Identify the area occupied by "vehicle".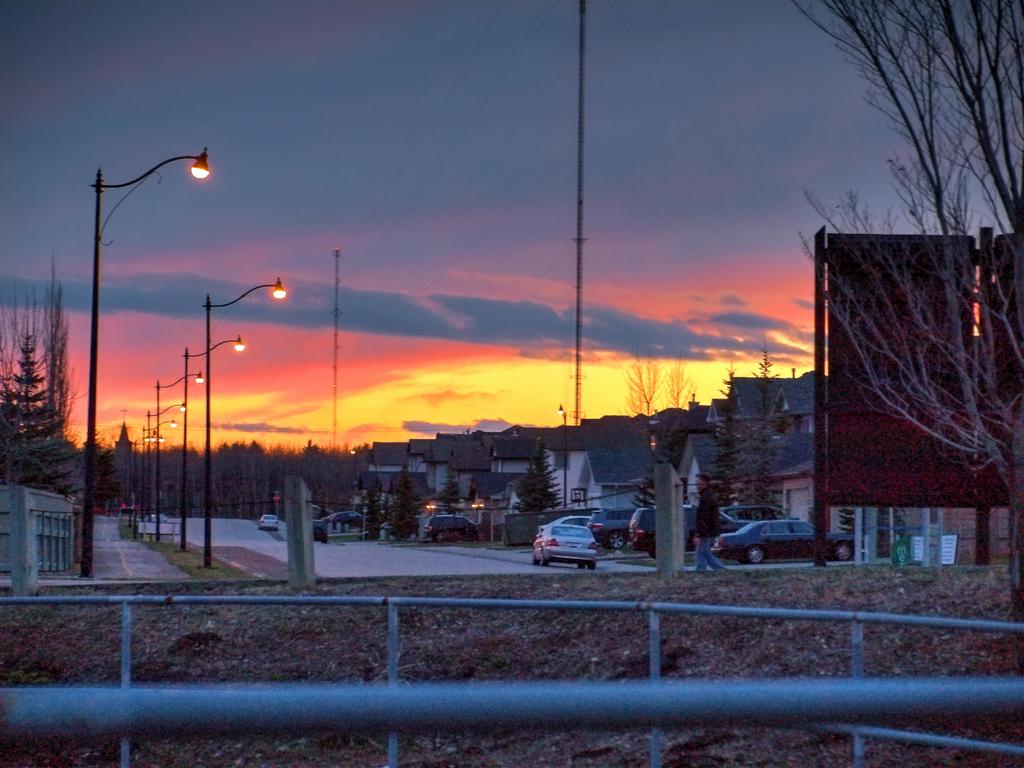
Area: (left=543, top=511, right=587, bottom=533).
